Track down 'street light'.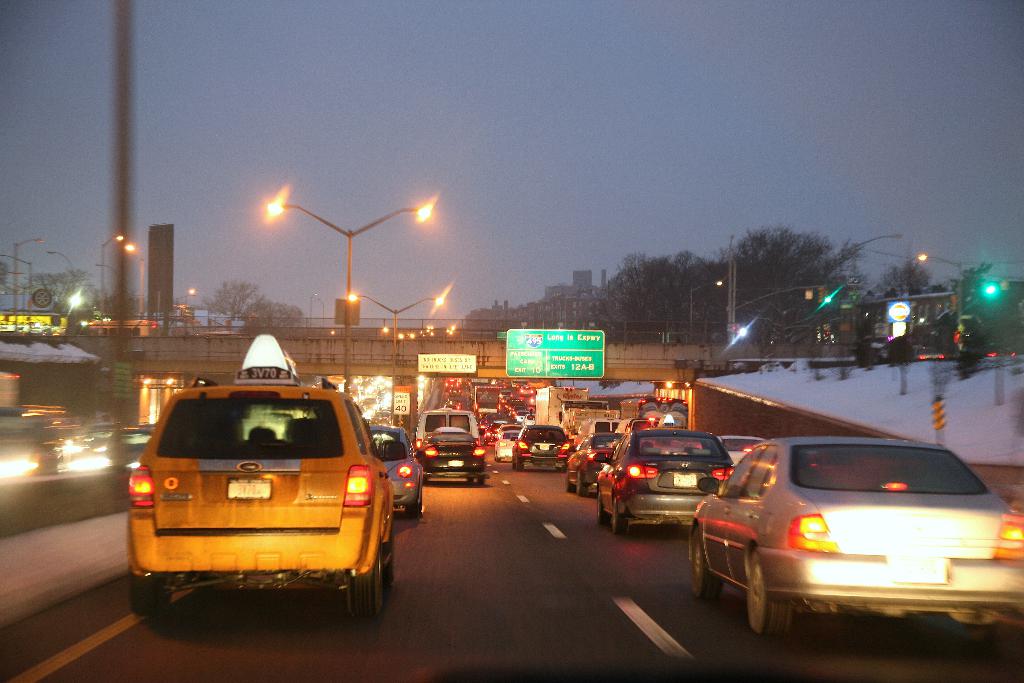
Tracked to bbox=(833, 232, 911, 286).
